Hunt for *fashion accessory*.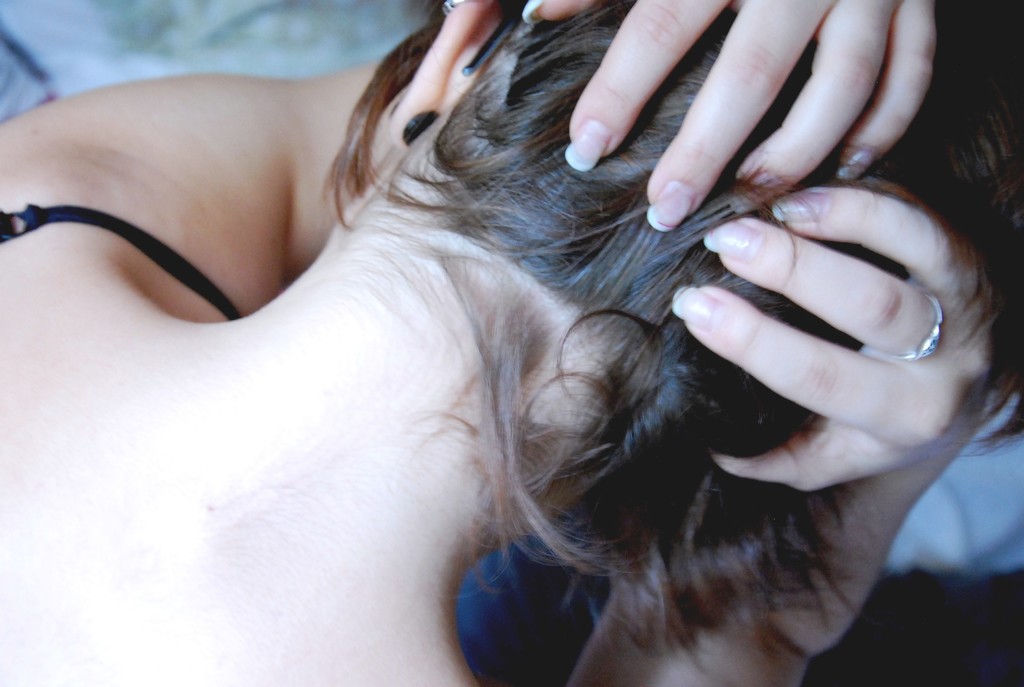
Hunted down at <region>881, 295, 940, 361</region>.
